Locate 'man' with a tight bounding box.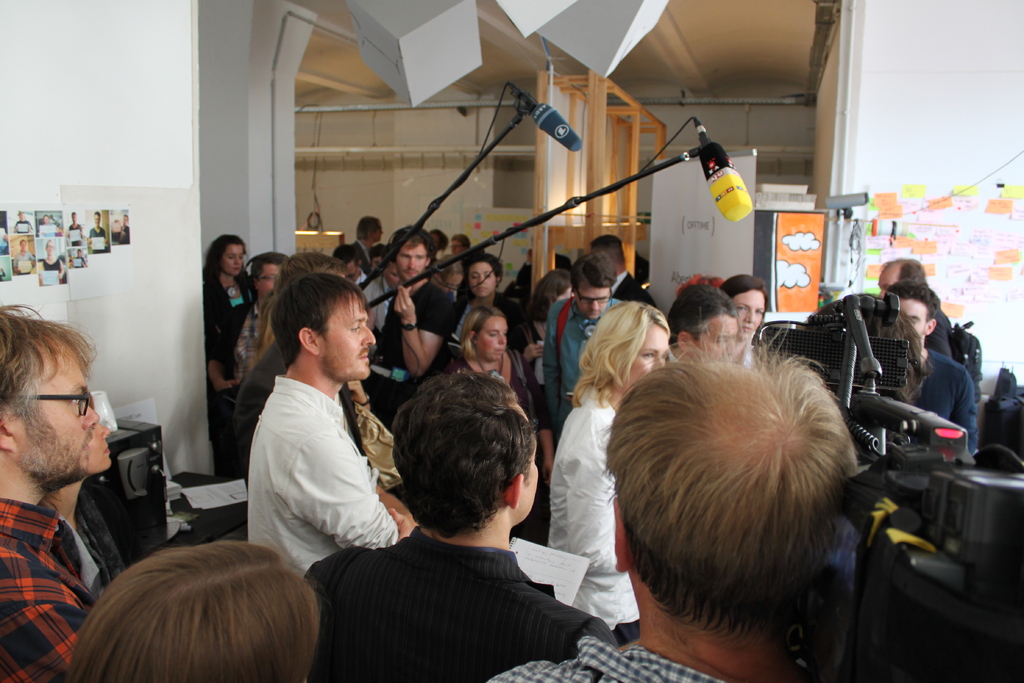
left=545, top=253, right=627, bottom=486.
